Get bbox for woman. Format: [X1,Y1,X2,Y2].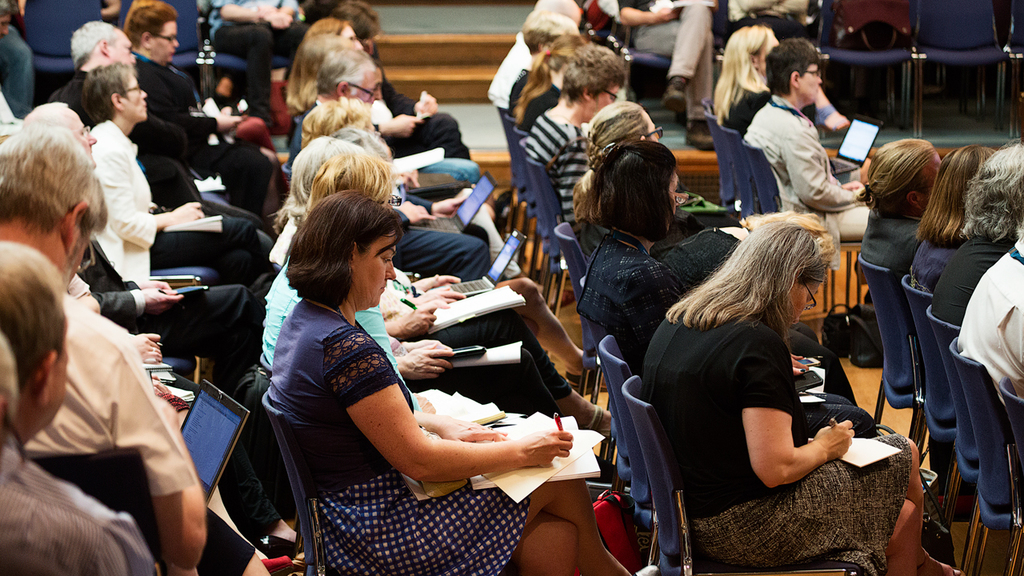
[630,216,990,575].
